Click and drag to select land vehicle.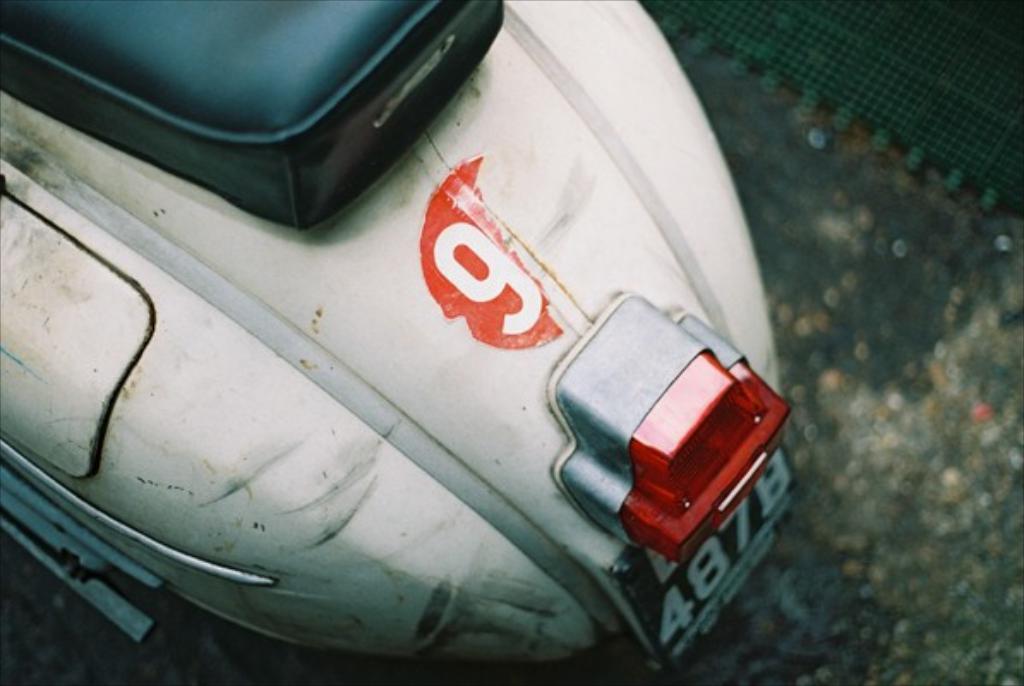
Selection: <box>17,0,827,640</box>.
